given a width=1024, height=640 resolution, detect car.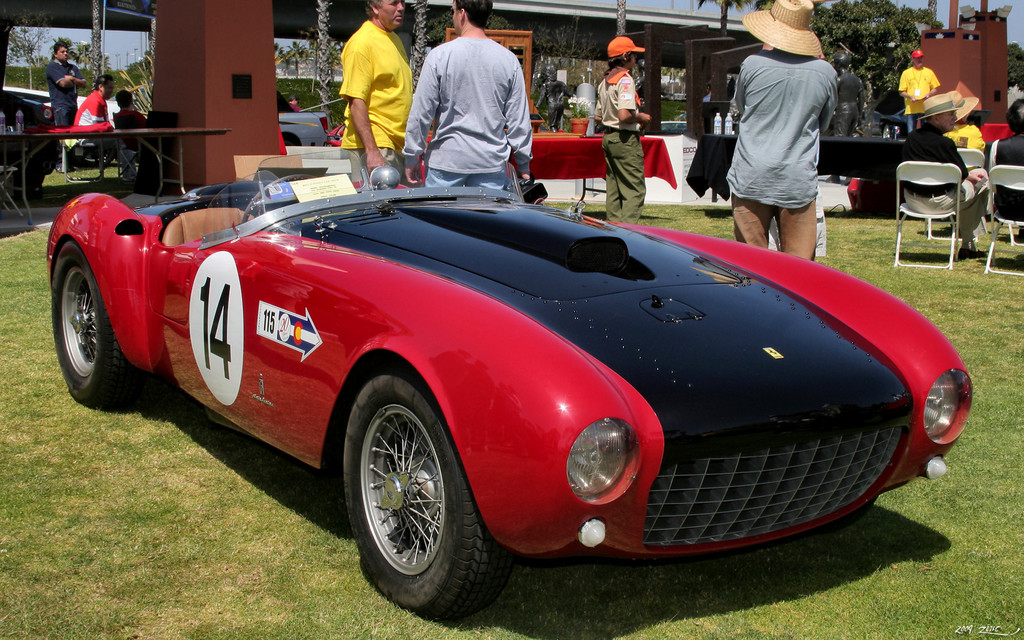
bbox=(277, 92, 330, 148).
